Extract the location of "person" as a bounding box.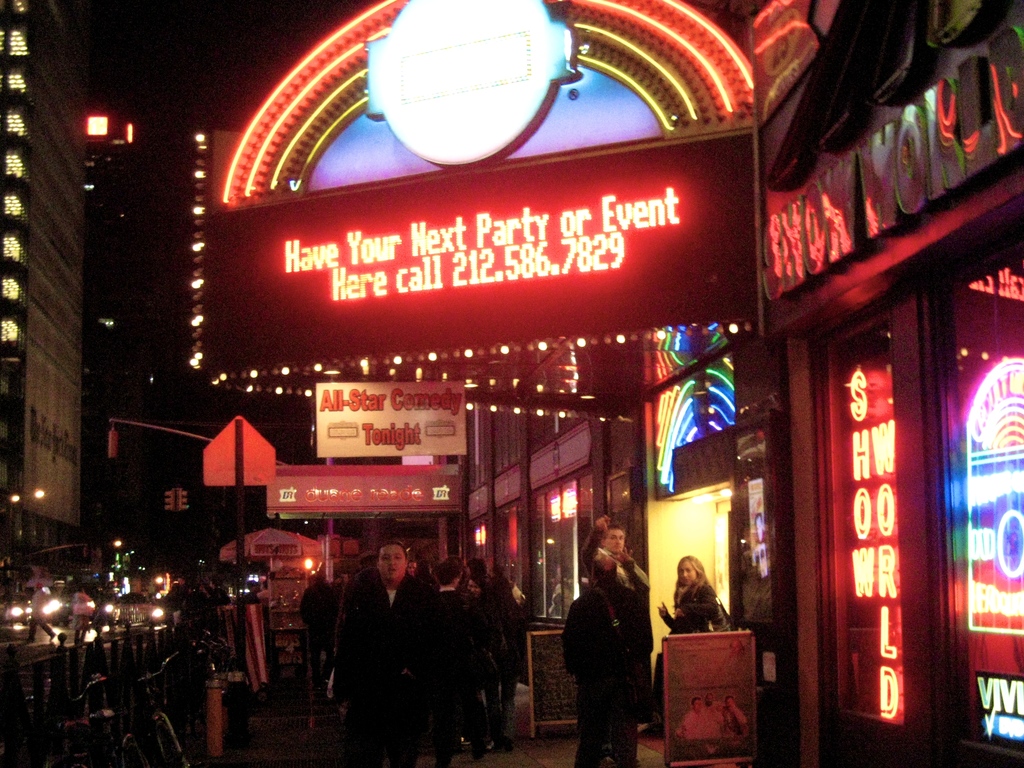
28:579:54:641.
